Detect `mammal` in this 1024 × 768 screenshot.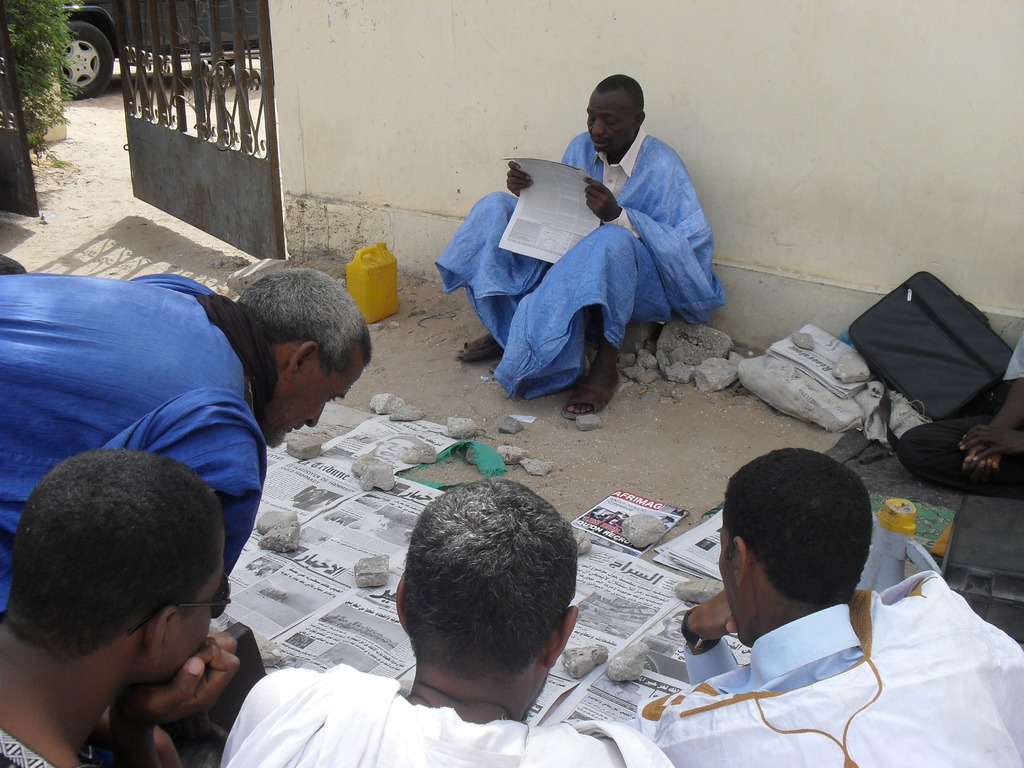
Detection: left=0, top=445, right=241, bottom=767.
